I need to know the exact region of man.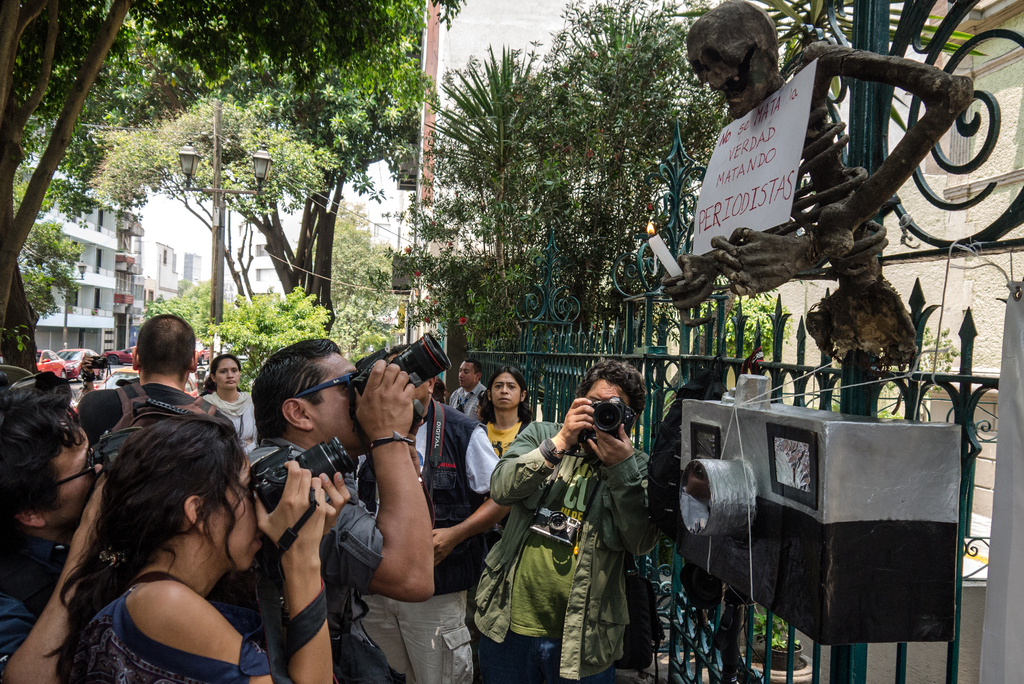
Region: l=0, t=379, r=119, b=683.
